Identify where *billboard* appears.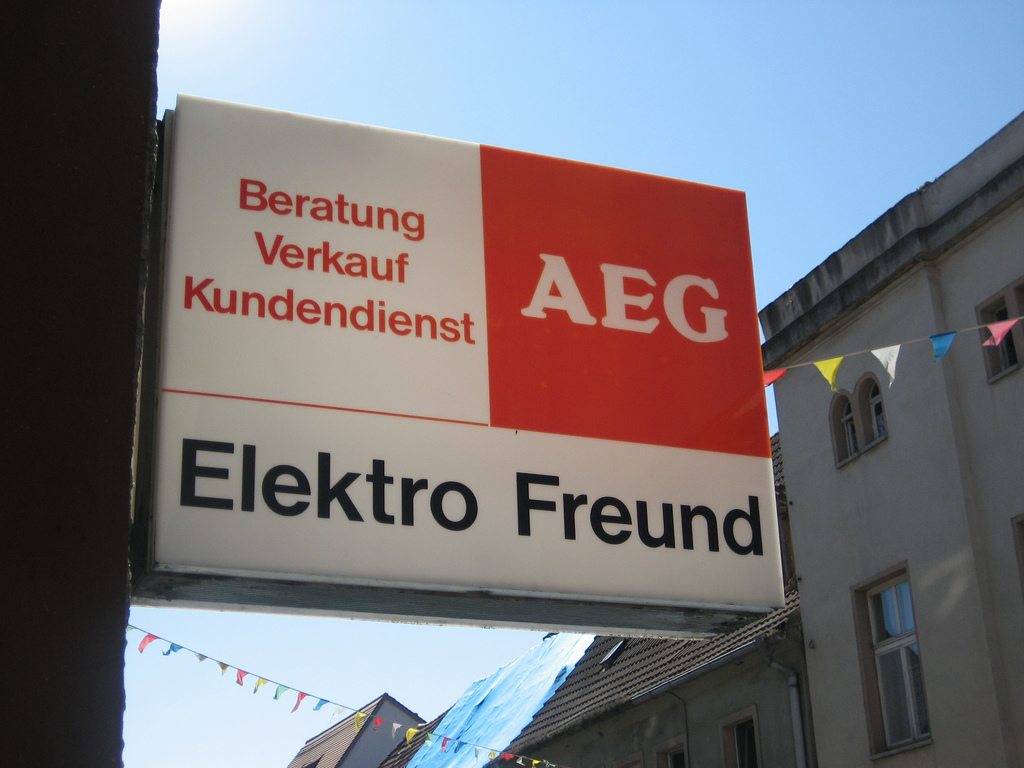
Appears at 132:92:849:703.
